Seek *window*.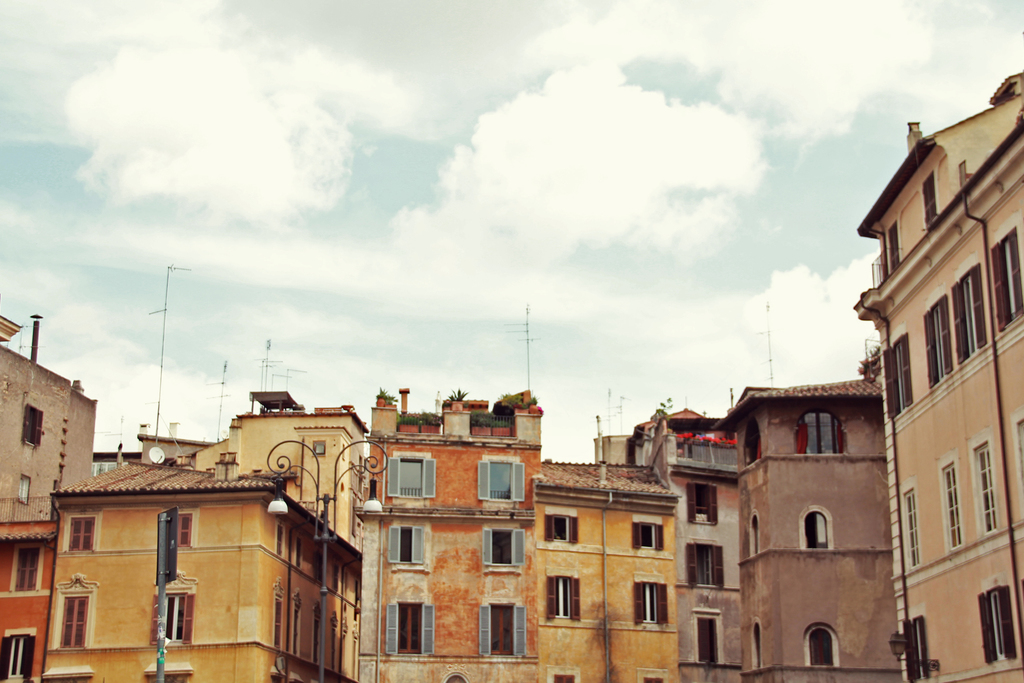
x1=65, y1=598, x2=88, y2=650.
